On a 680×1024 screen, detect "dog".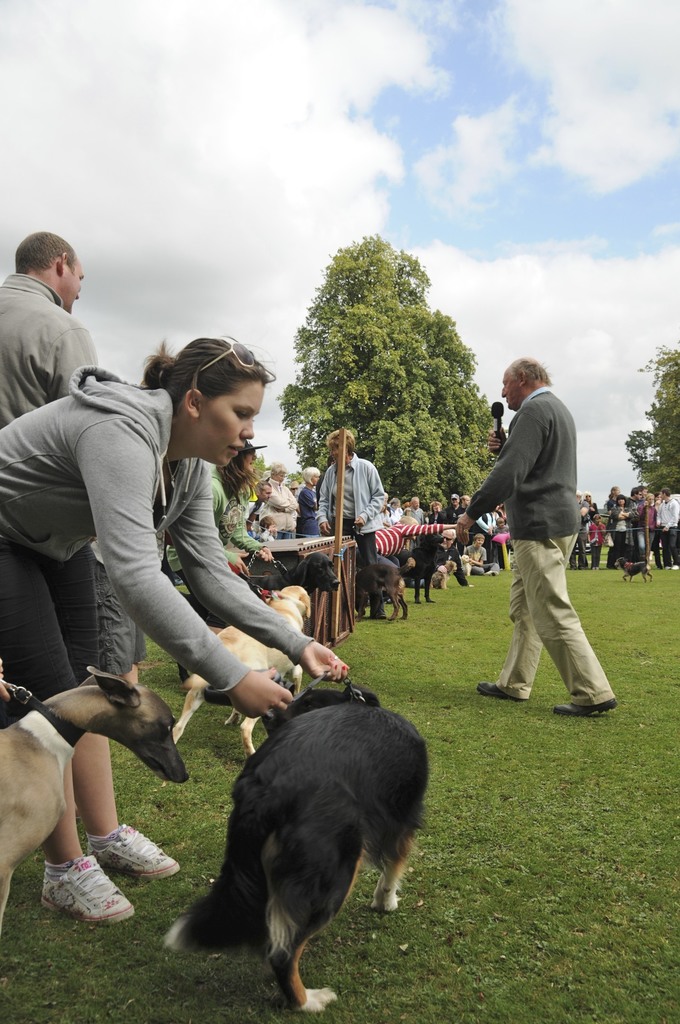
<bbox>0, 666, 191, 915</bbox>.
